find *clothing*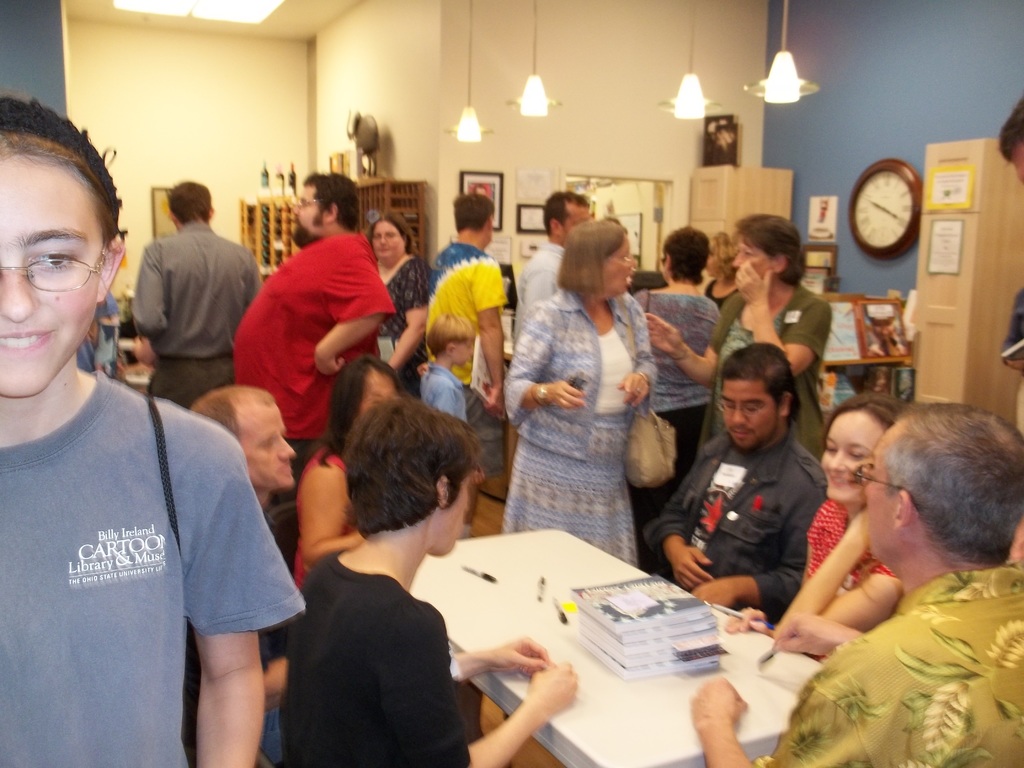
box=[628, 289, 737, 535]
